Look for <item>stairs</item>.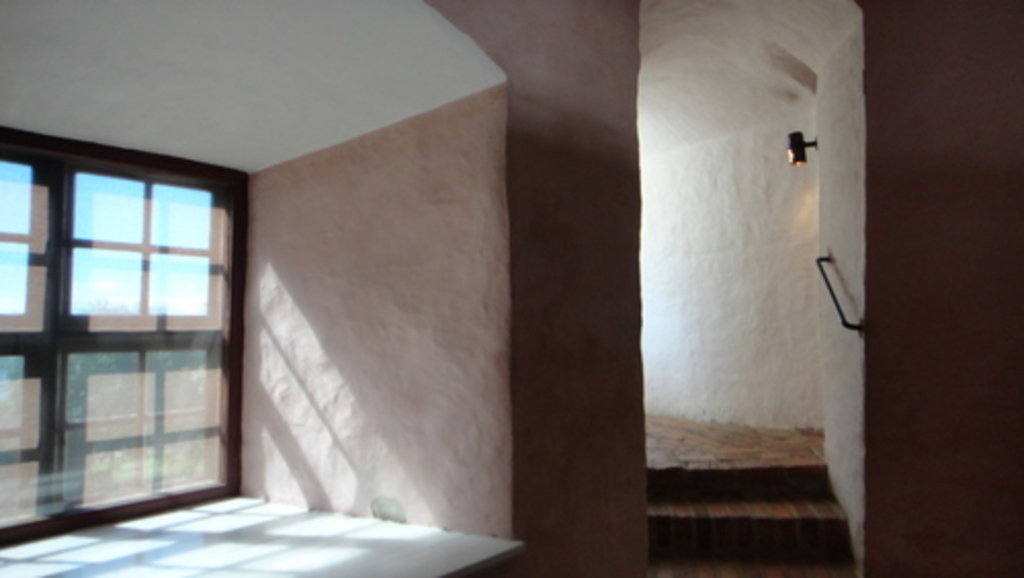
Found: Rect(643, 461, 860, 576).
